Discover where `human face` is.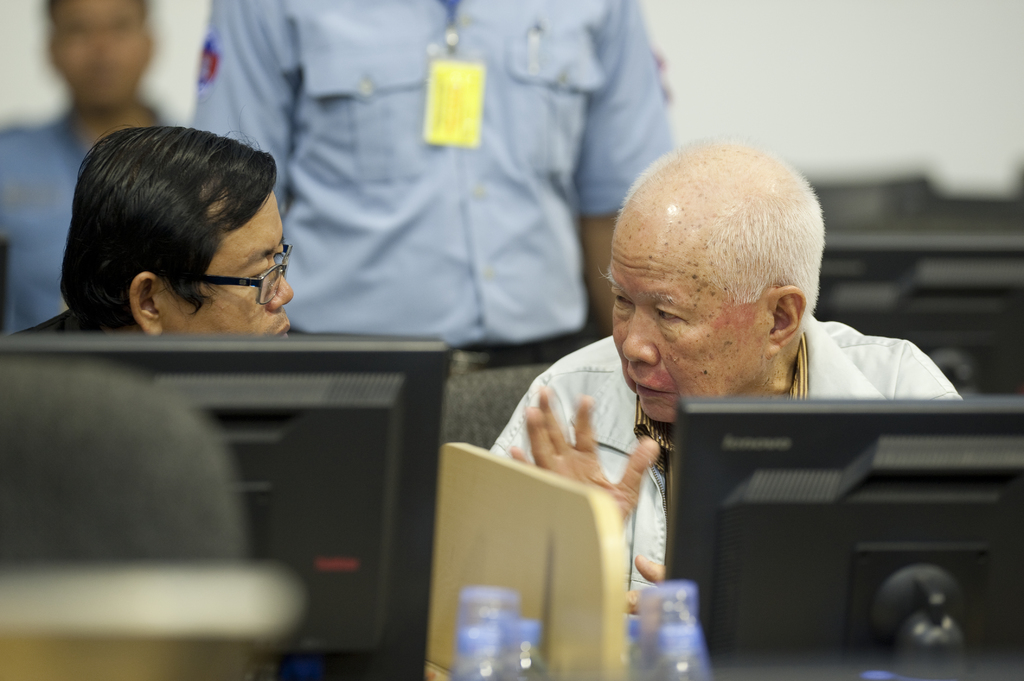
Discovered at 164 188 294 337.
